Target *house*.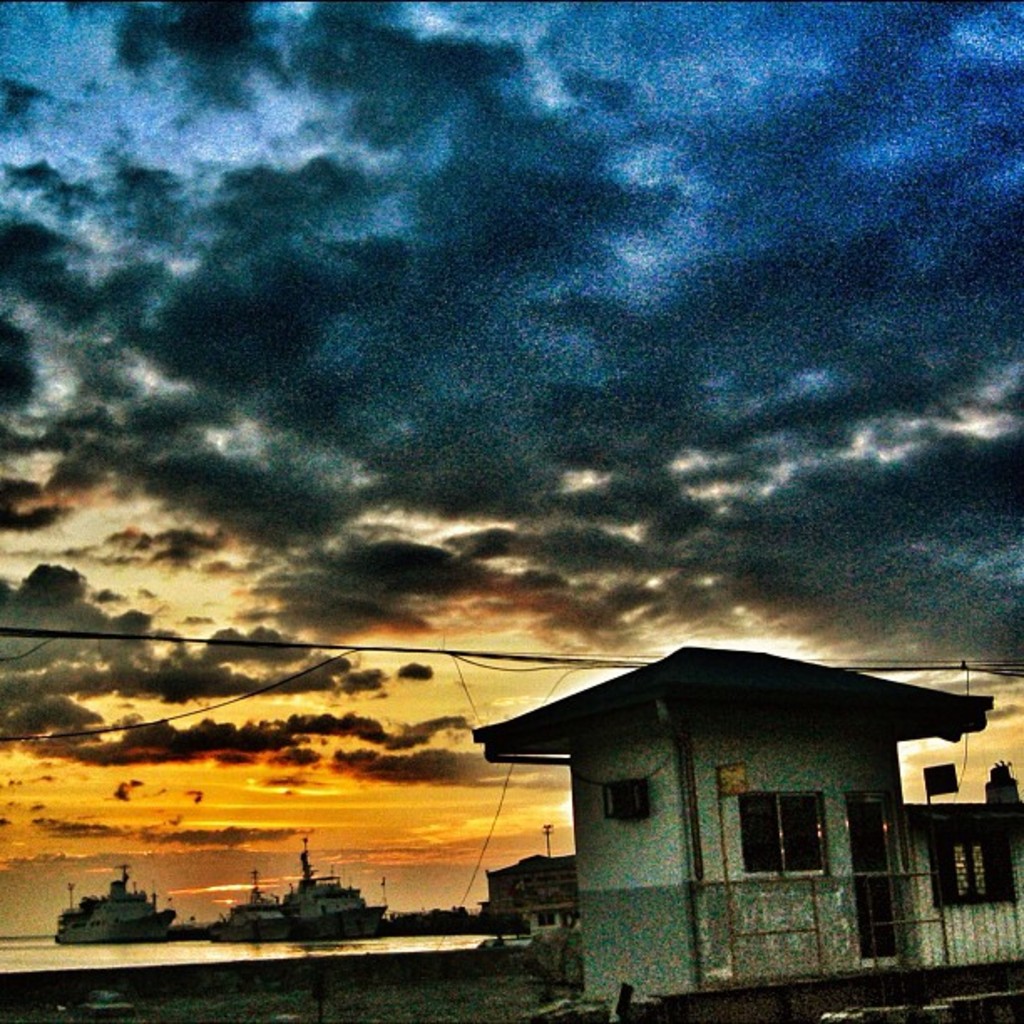
Target region: 489, 847, 577, 930.
